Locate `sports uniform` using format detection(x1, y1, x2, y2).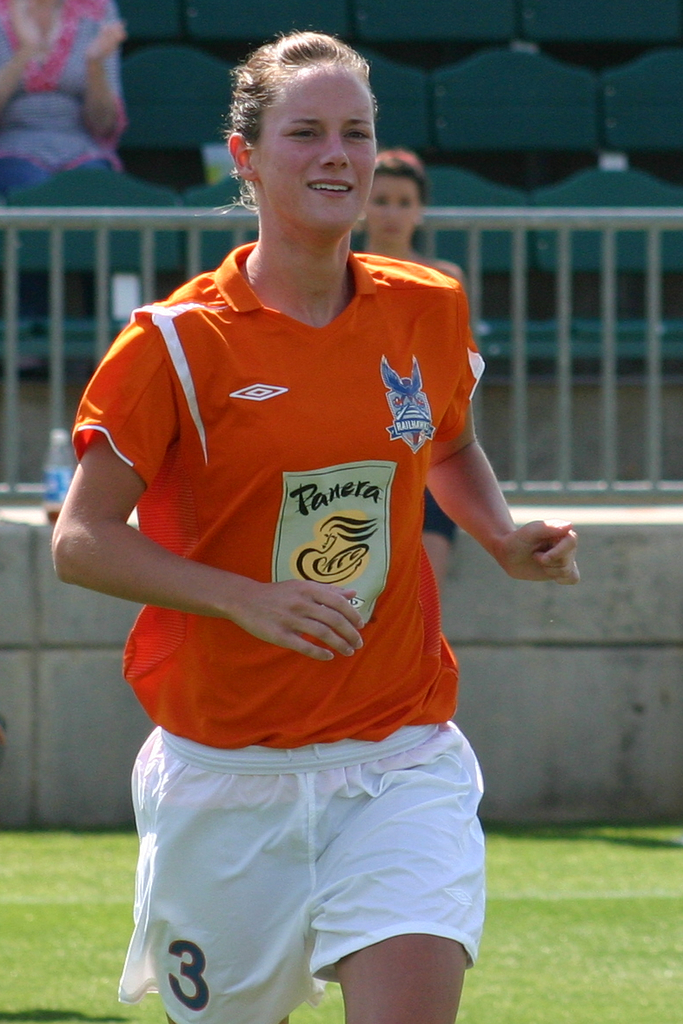
detection(56, 221, 497, 1007).
